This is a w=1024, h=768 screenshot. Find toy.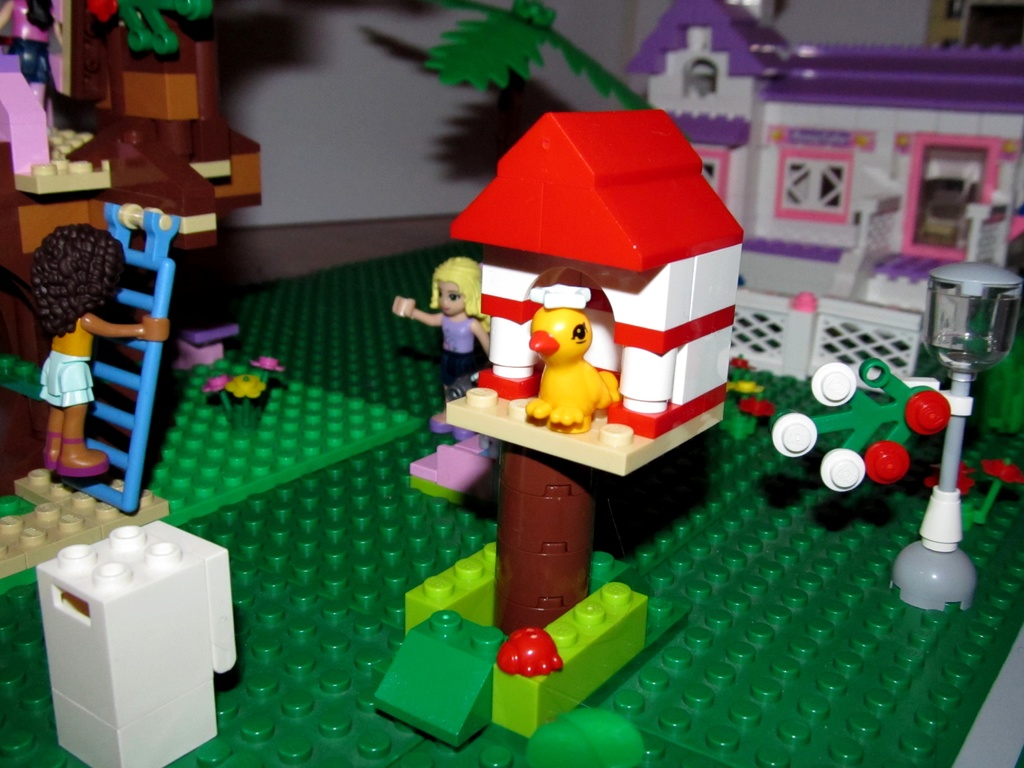
Bounding box: box(911, 460, 1023, 538).
